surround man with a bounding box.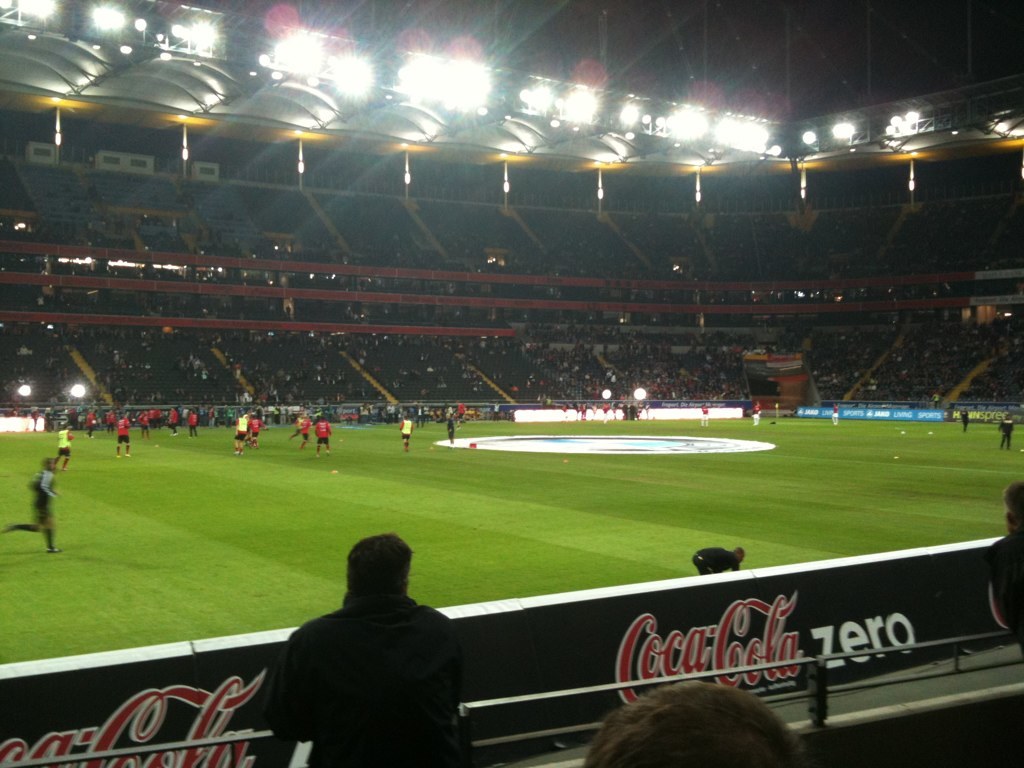
bbox=[55, 422, 73, 470].
